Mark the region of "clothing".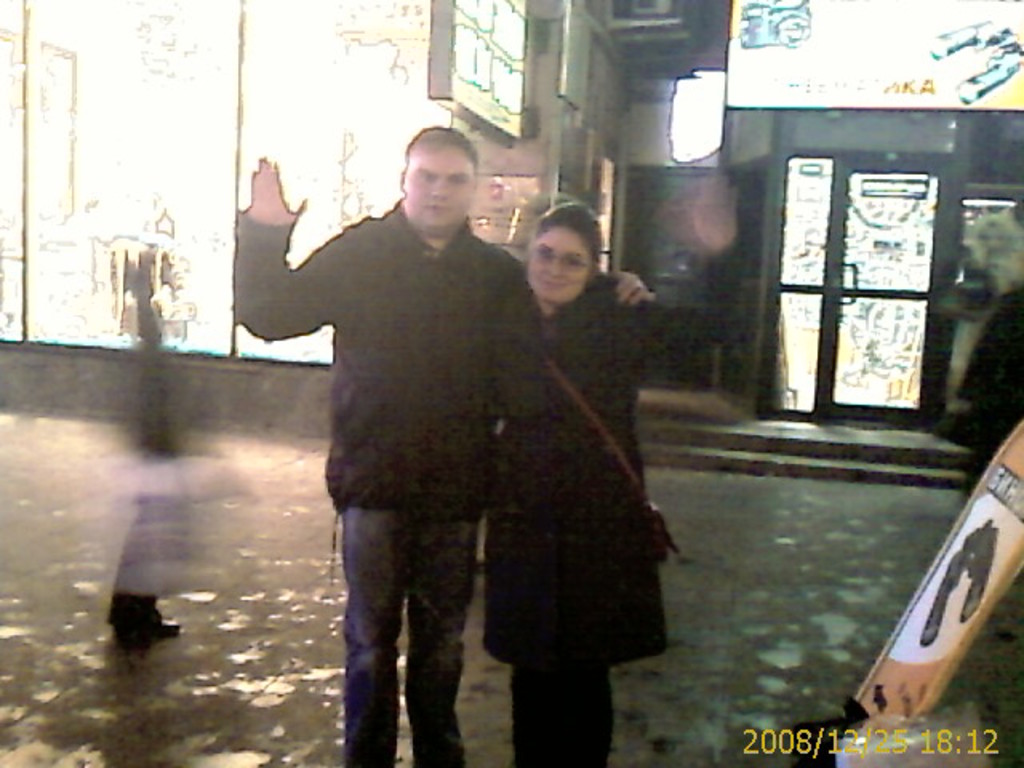
Region: pyautogui.locateOnScreen(221, 192, 621, 766).
